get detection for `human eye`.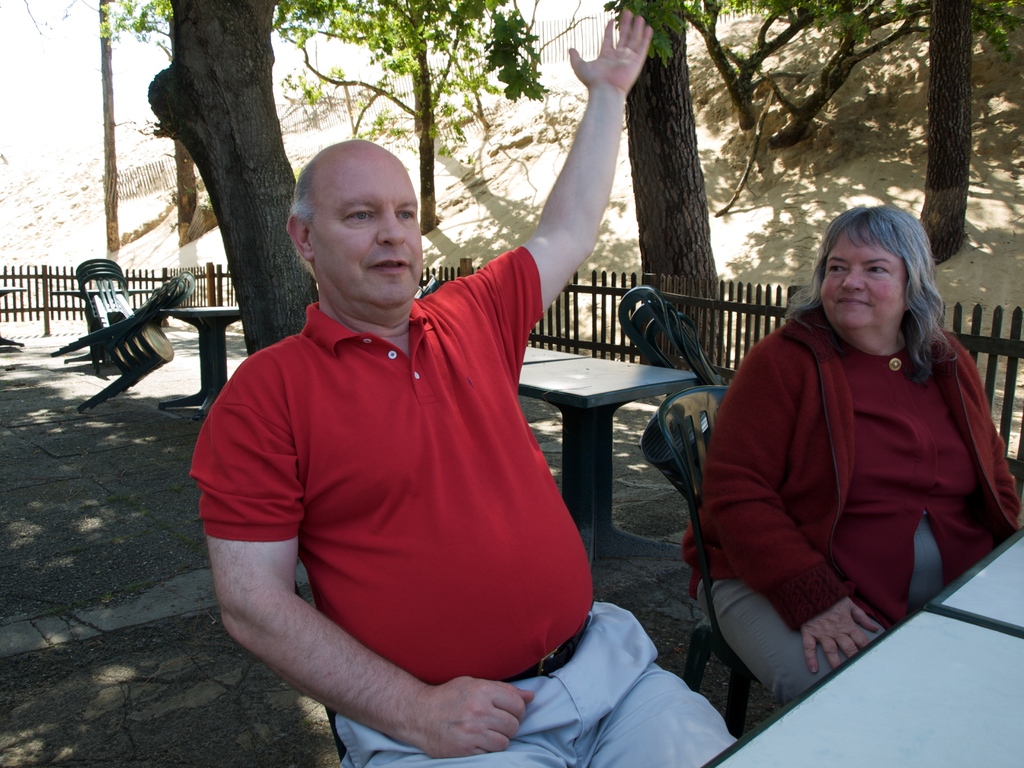
Detection: [395, 204, 416, 222].
